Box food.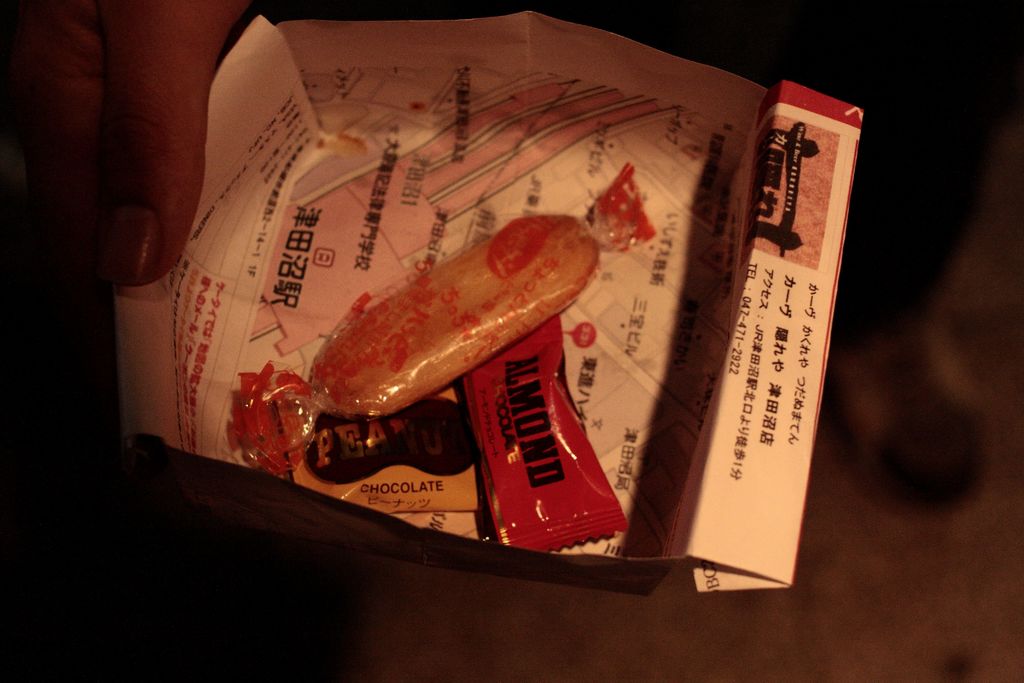
<bbox>339, 187, 654, 400</bbox>.
